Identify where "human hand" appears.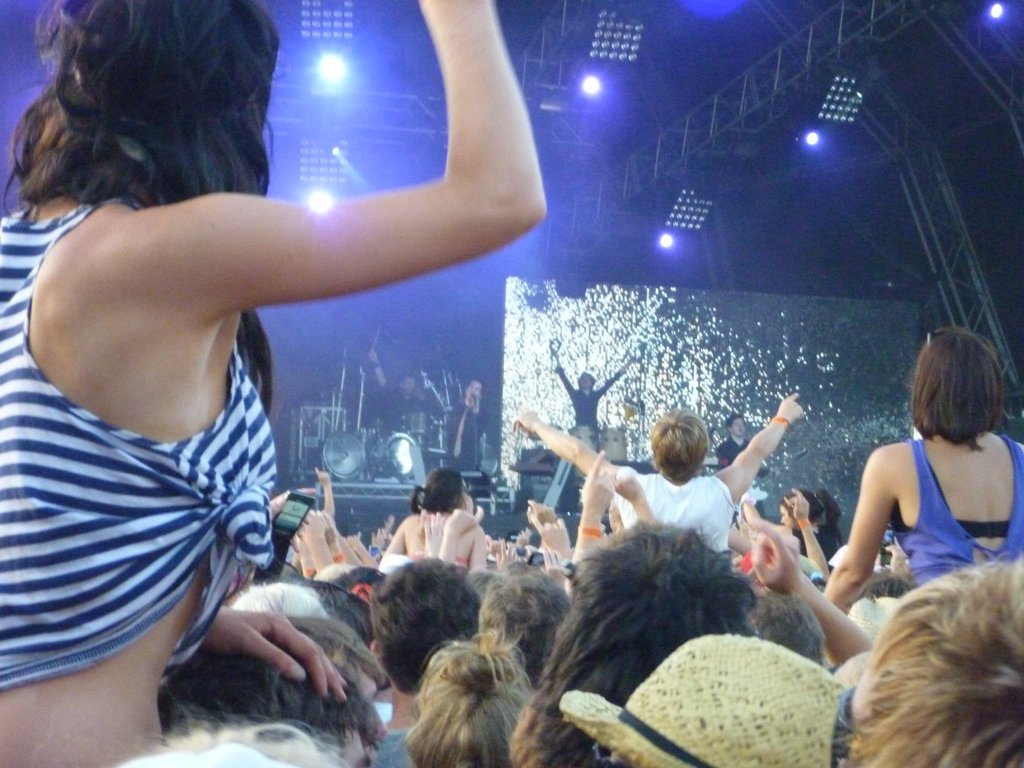
Appears at bbox=(628, 356, 637, 363).
